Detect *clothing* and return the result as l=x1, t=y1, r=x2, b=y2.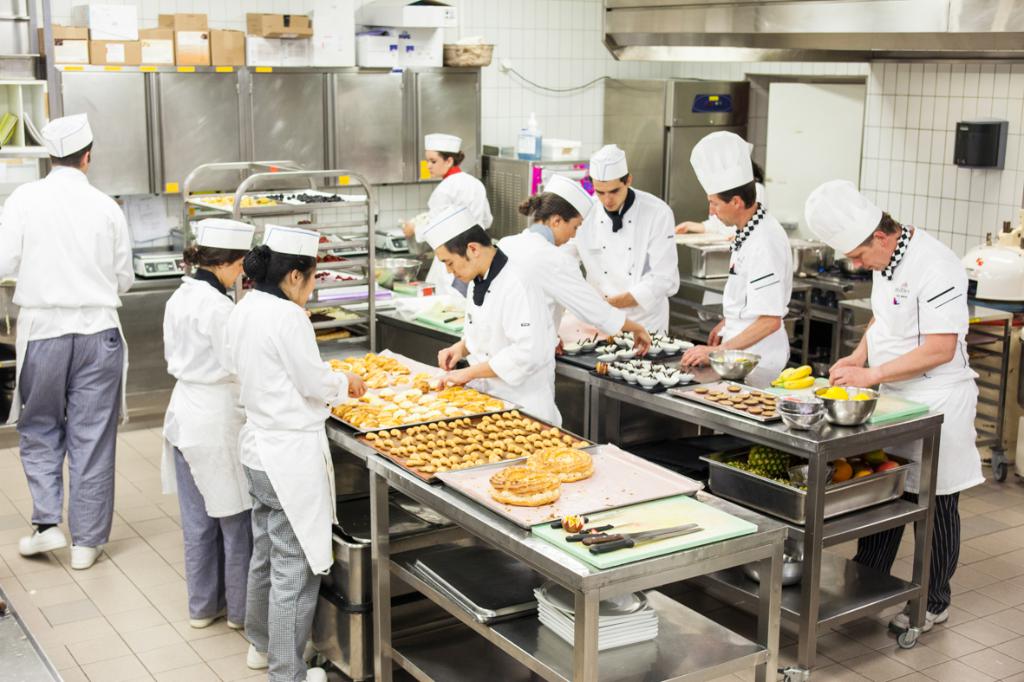
l=239, t=276, r=348, b=681.
